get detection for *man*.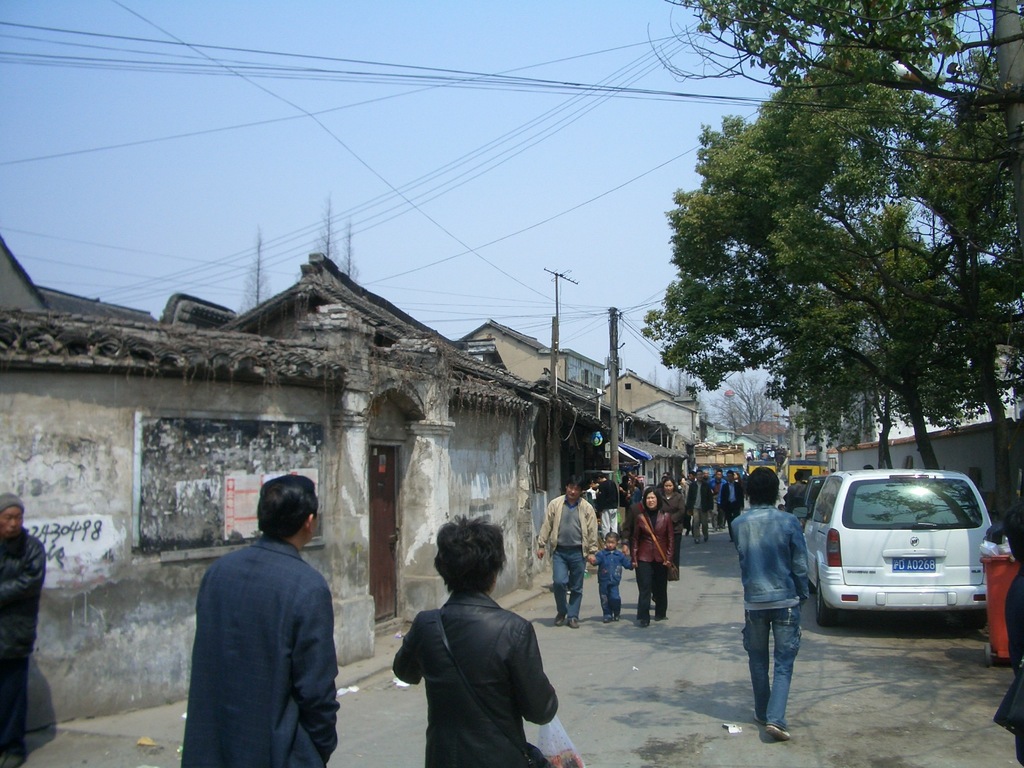
Detection: [x1=656, y1=471, x2=671, y2=491].
